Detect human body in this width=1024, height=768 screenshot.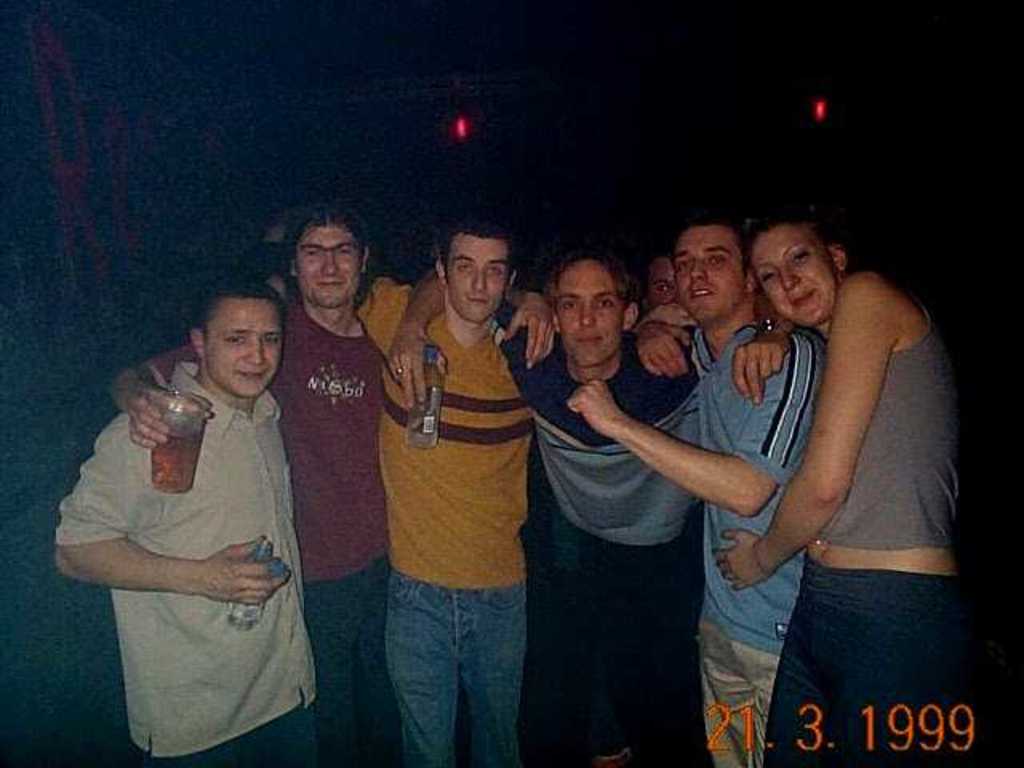
Detection: x1=386 y1=282 x2=531 y2=766.
